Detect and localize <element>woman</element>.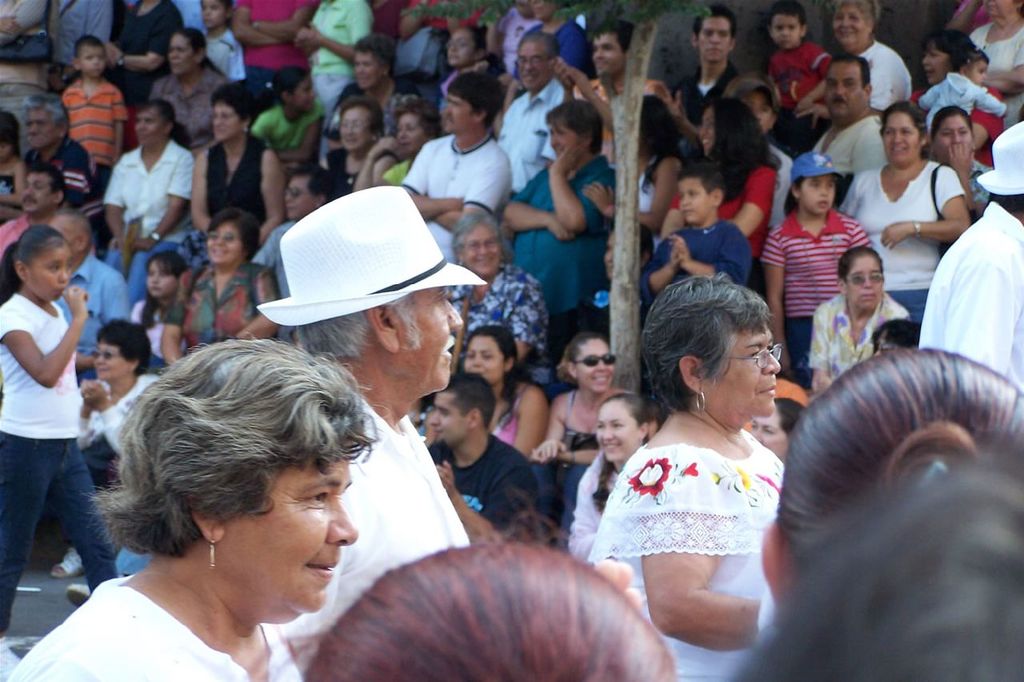
Localized at {"x1": 964, "y1": 0, "x2": 1023, "y2": 129}.
